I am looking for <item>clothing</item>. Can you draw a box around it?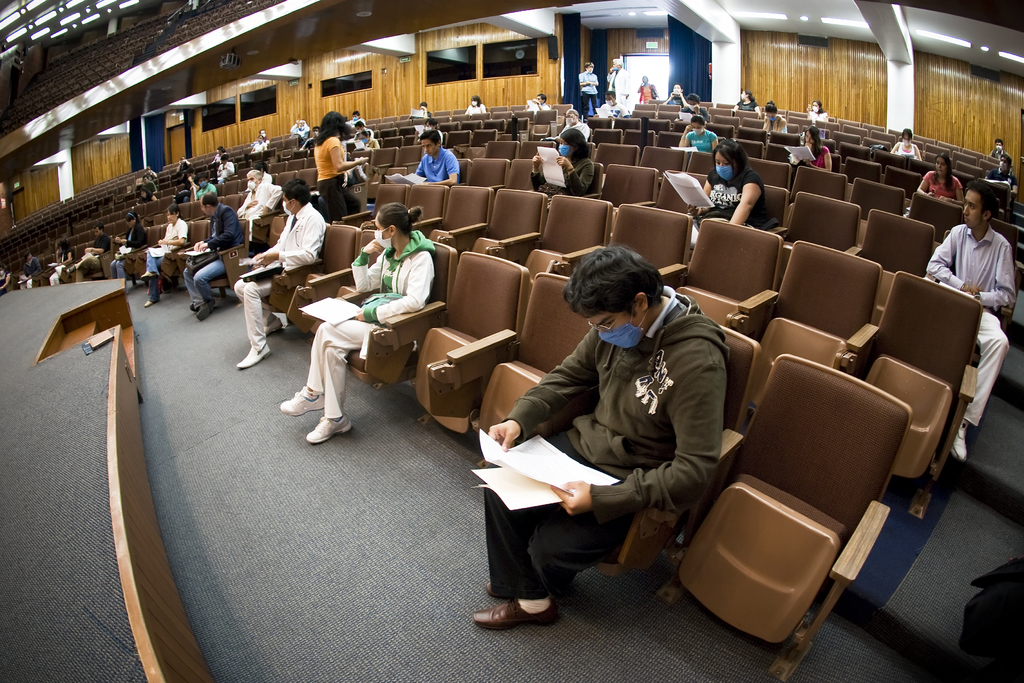
Sure, the bounding box is x1=895 y1=136 x2=919 y2=159.
